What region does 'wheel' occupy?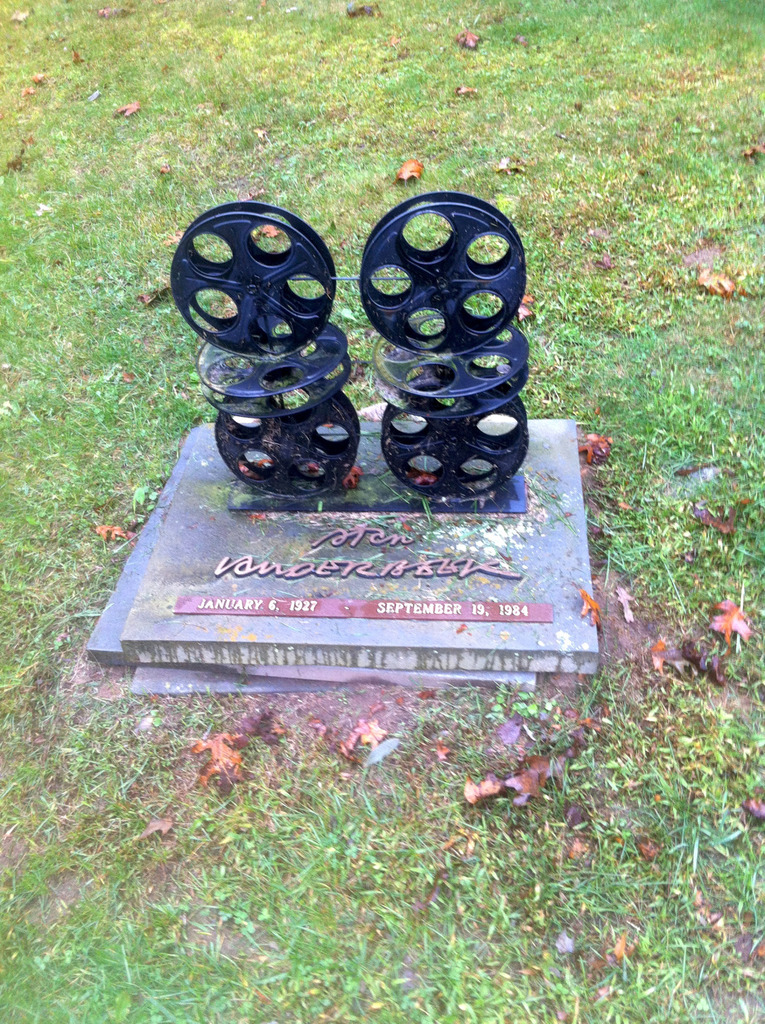
detection(165, 193, 341, 355).
